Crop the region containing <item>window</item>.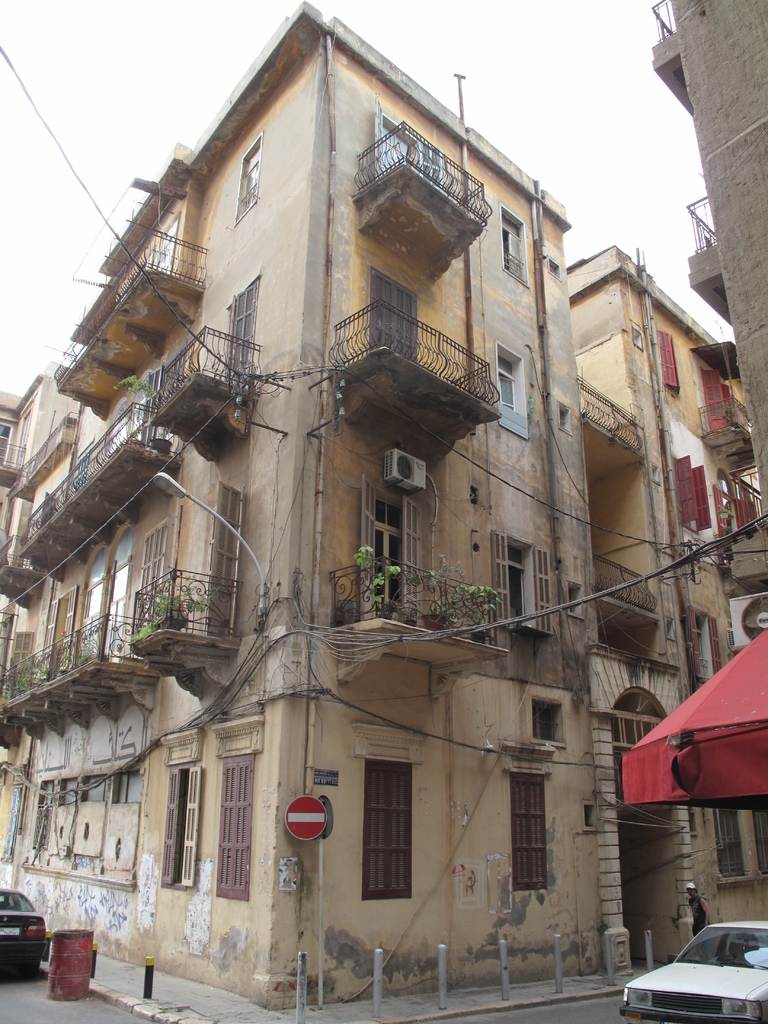
Crop region: region(100, 530, 131, 661).
